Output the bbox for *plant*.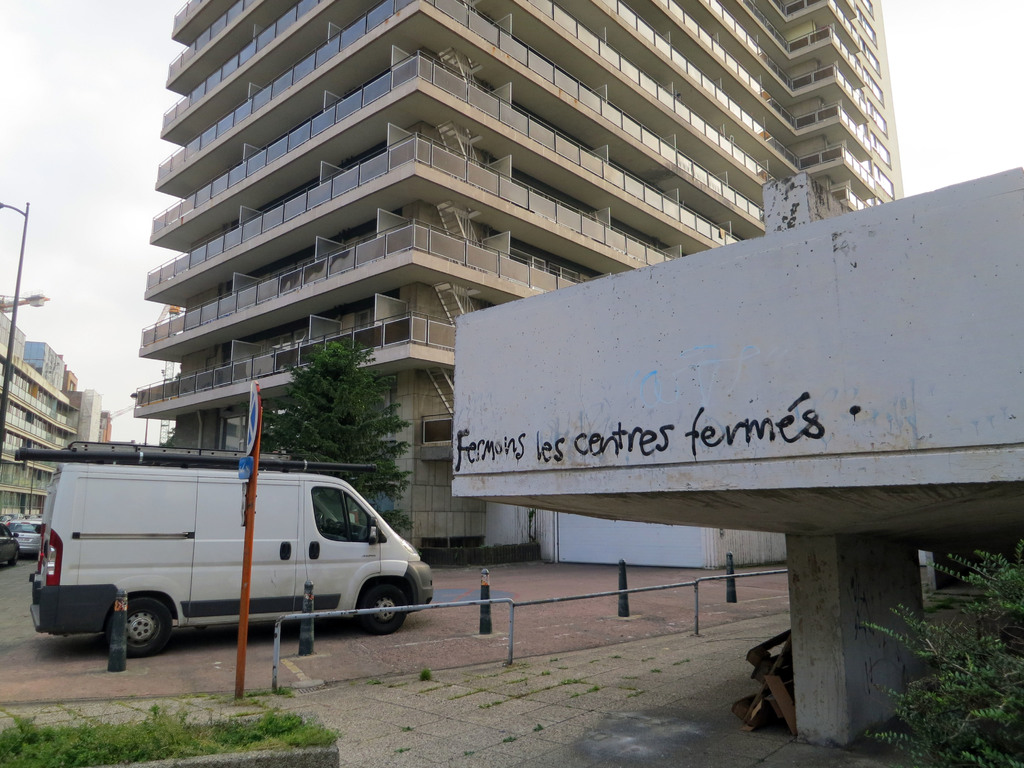
bbox(557, 662, 573, 673).
